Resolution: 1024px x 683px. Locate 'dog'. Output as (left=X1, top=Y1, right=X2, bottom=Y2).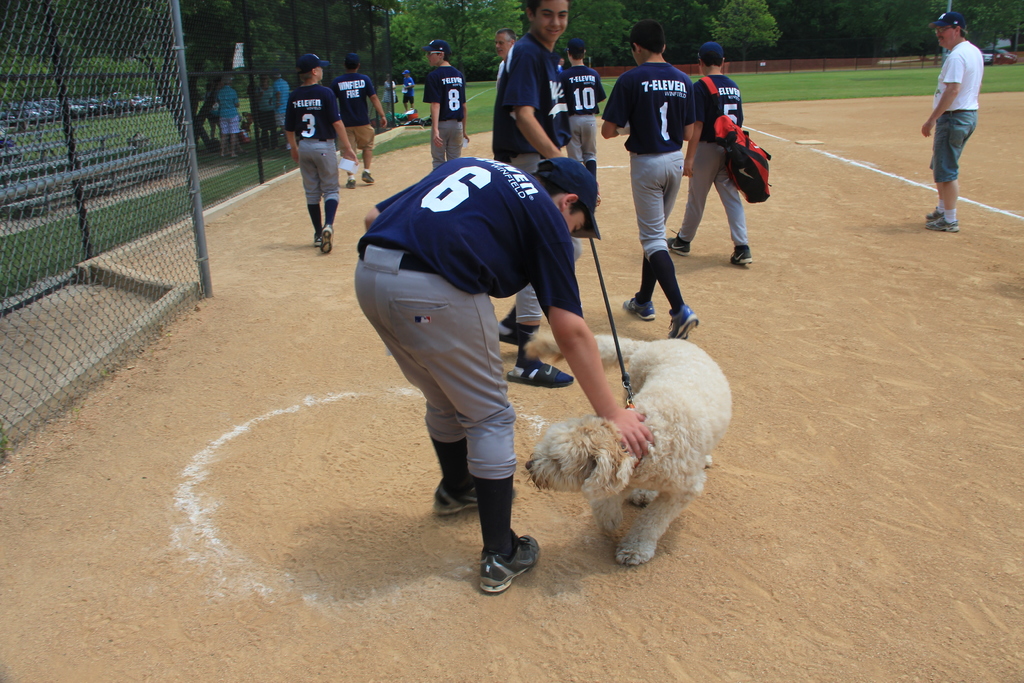
(left=522, top=336, right=729, bottom=566).
